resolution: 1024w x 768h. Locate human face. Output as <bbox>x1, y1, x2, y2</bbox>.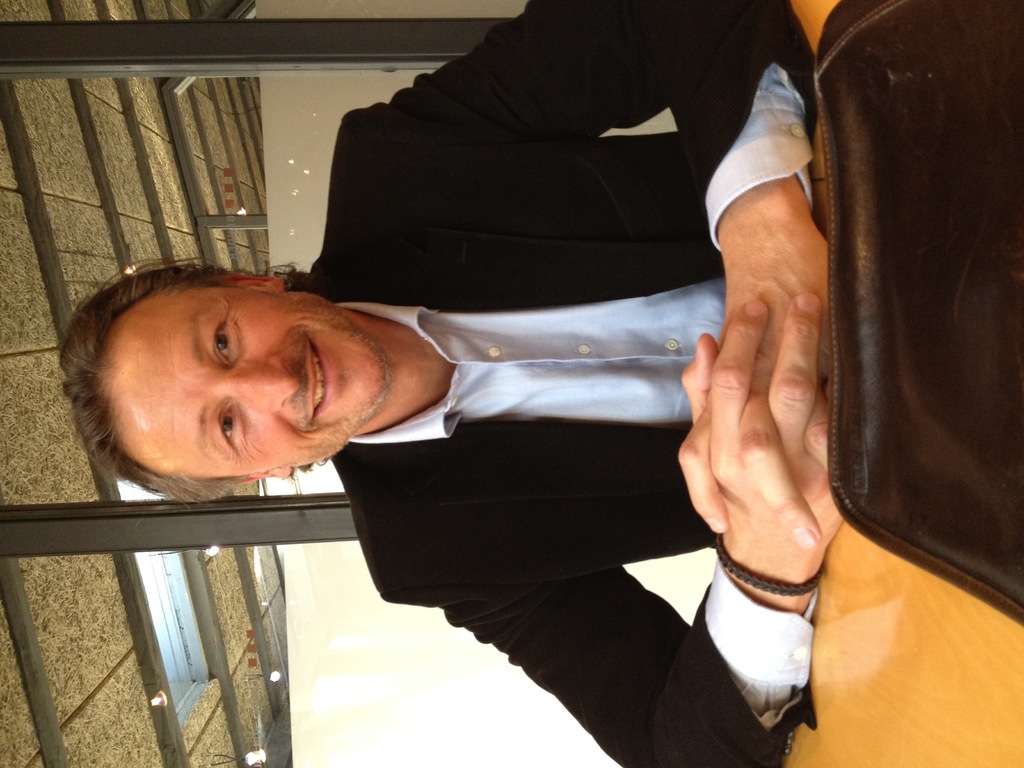
<bbox>99, 285, 388, 474</bbox>.
